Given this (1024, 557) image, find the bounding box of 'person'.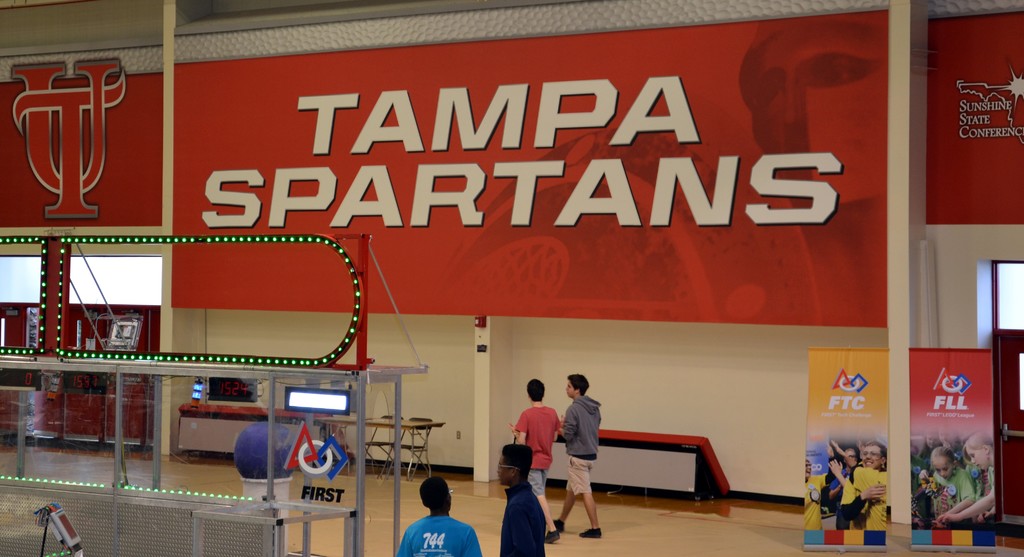
553, 377, 595, 541.
